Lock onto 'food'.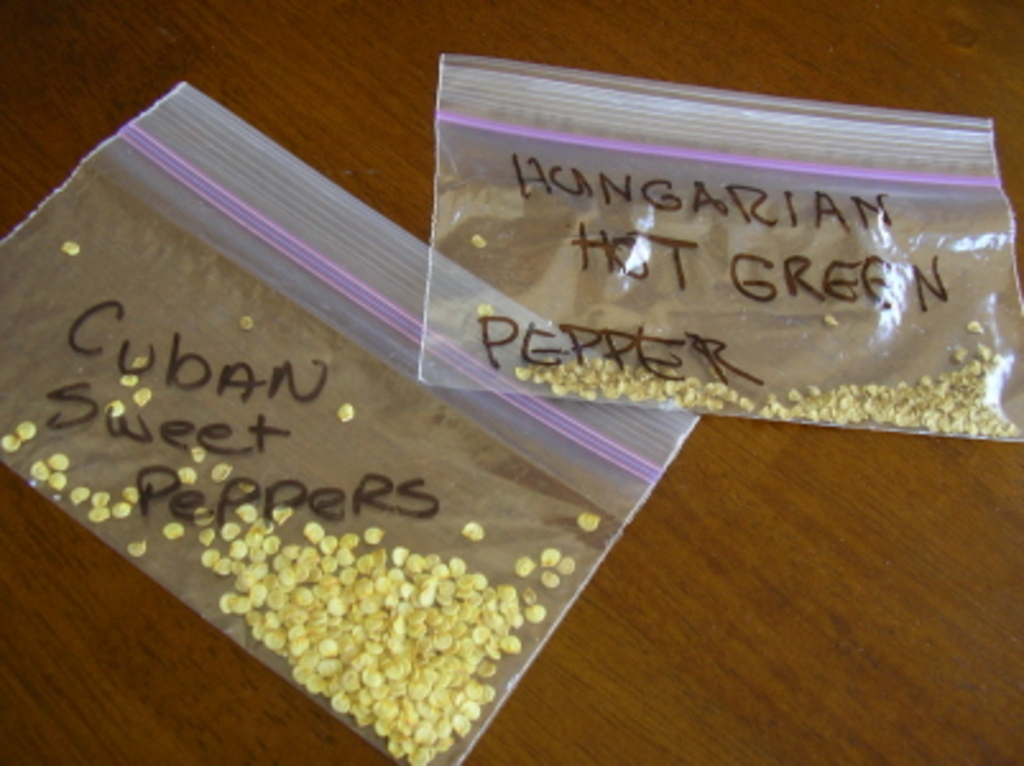
Locked: bbox=(189, 447, 204, 460).
